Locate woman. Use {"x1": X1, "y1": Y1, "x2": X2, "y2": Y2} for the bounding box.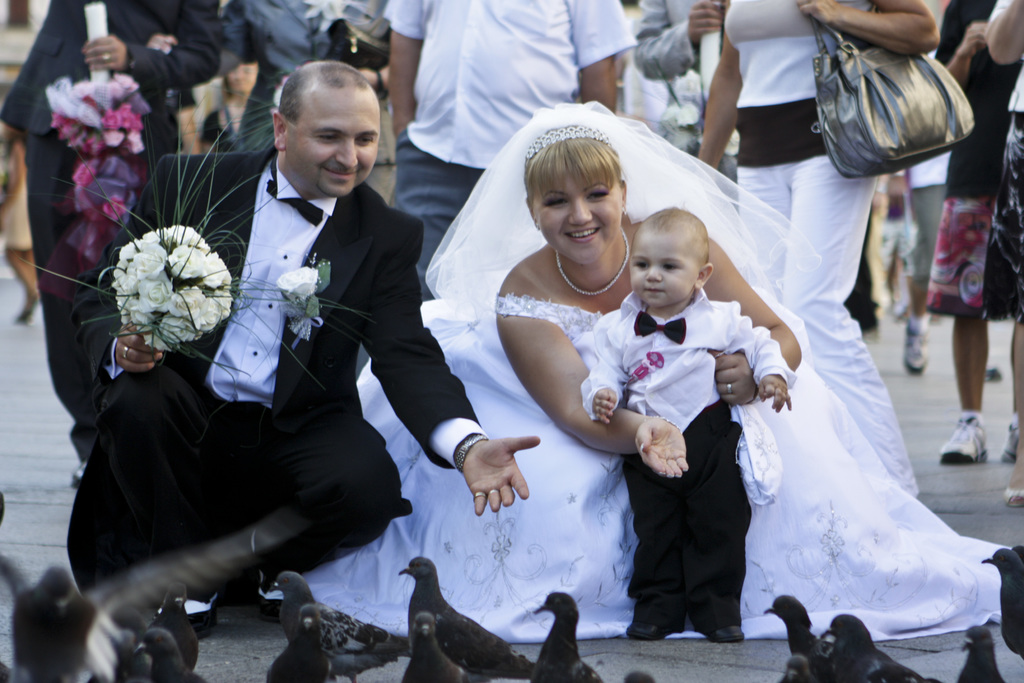
{"x1": 198, "y1": 58, "x2": 259, "y2": 156}.
